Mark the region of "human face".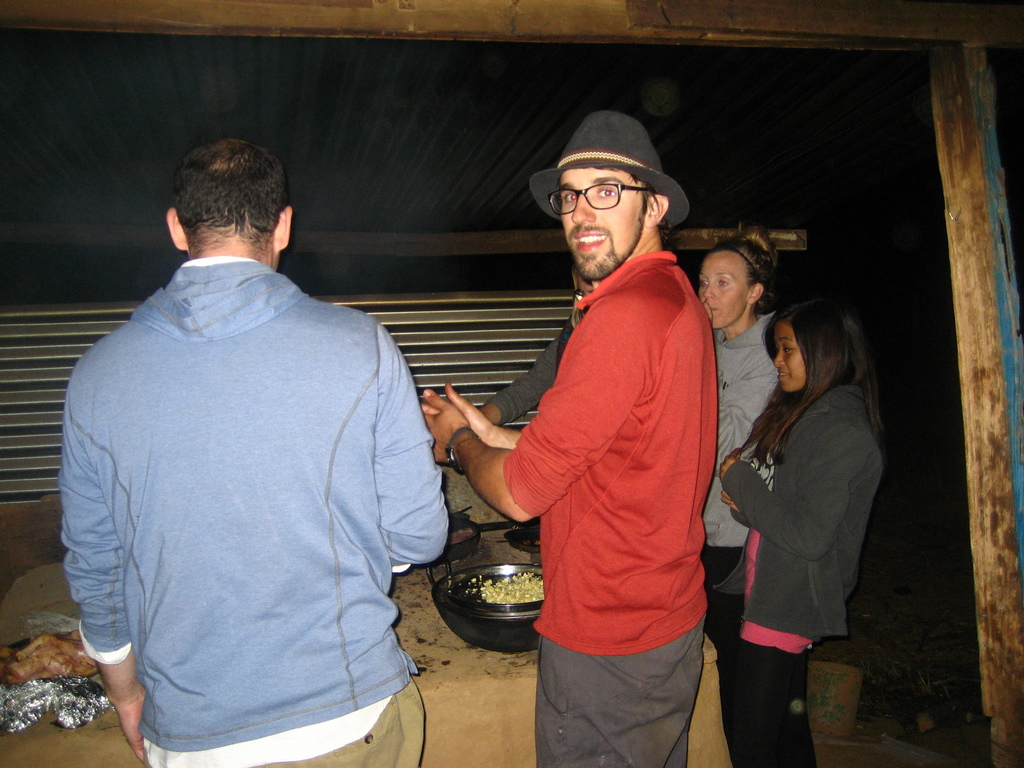
Region: 777:321:809:390.
